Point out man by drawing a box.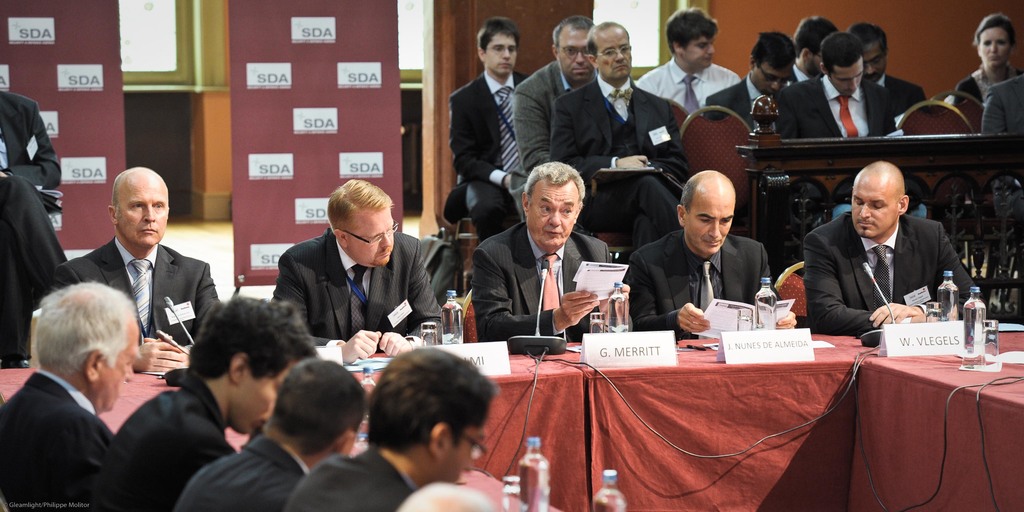
{"left": 177, "top": 358, "right": 368, "bottom": 511}.
